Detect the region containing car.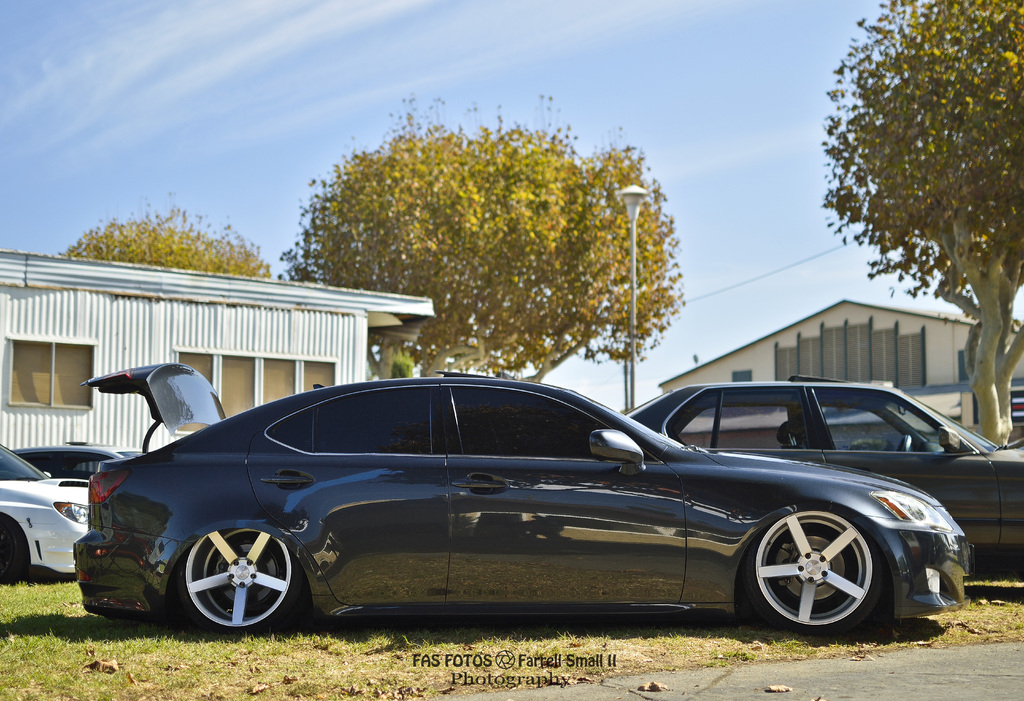
<bbox>628, 371, 1023, 572</bbox>.
